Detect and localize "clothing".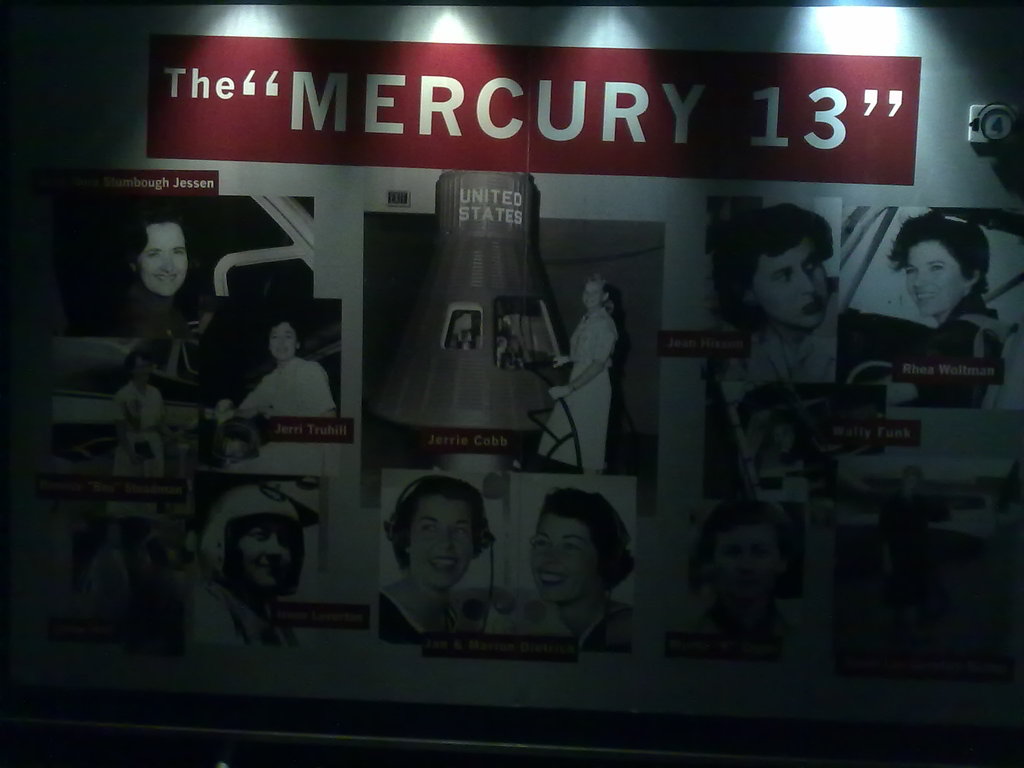
Localized at (113,381,163,484).
